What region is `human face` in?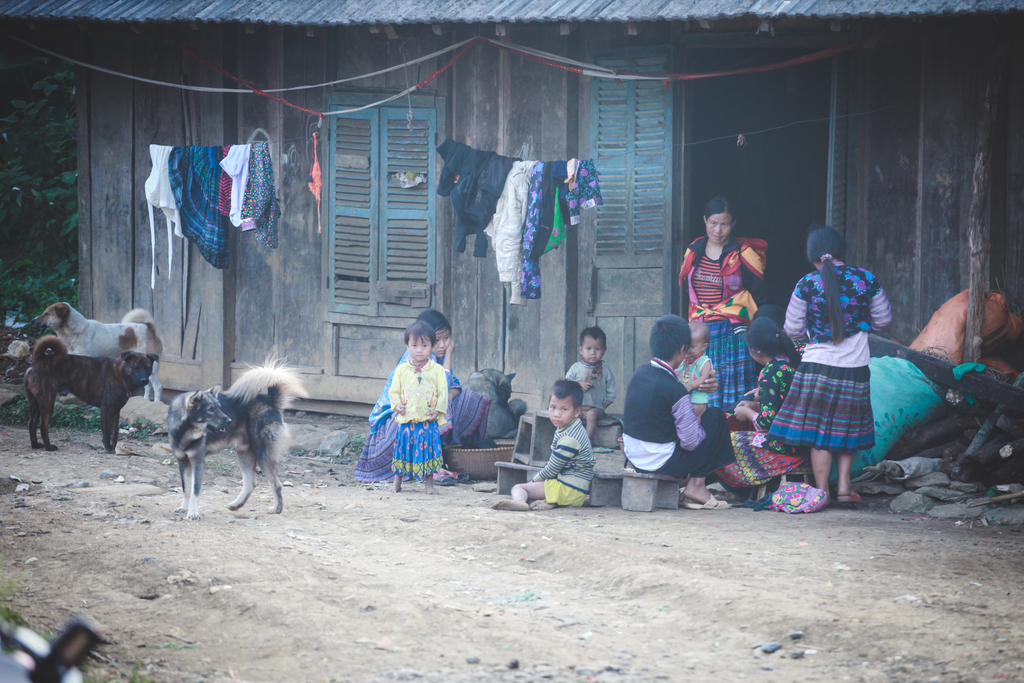
Rect(548, 397, 575, 426).
